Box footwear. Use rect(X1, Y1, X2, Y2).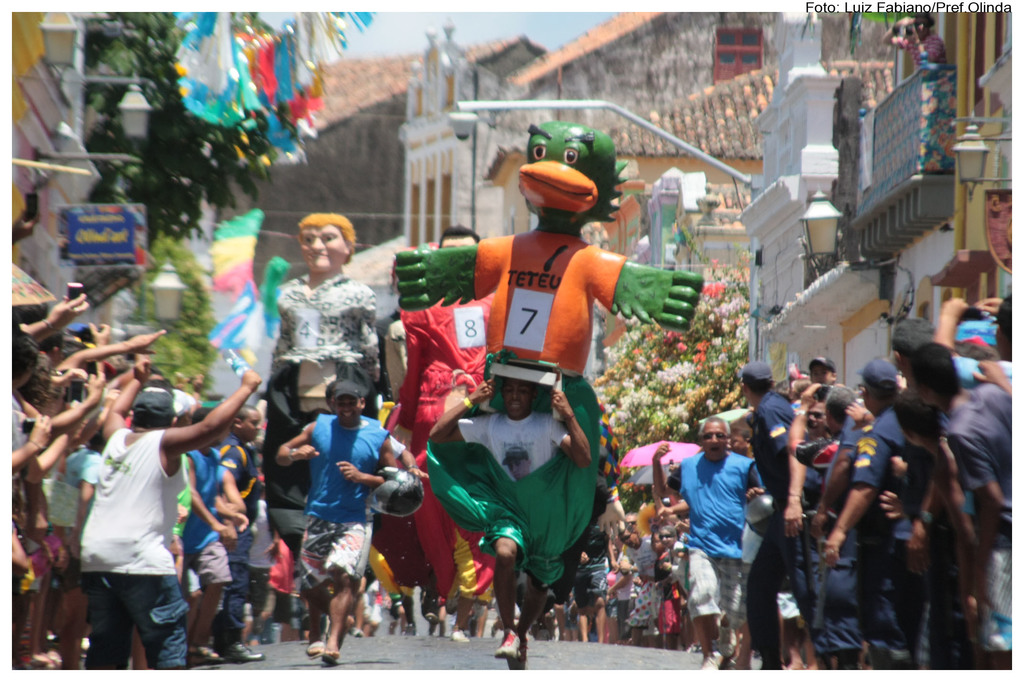
rect(494, 630, 524, 660).
